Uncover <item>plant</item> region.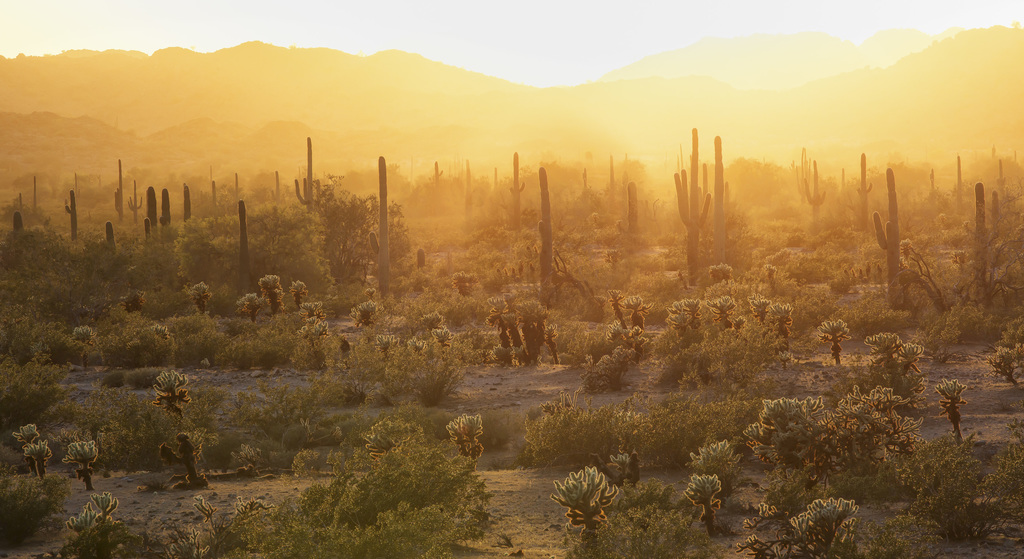
Uncovered: Rect(235, 172, 237, 201).
